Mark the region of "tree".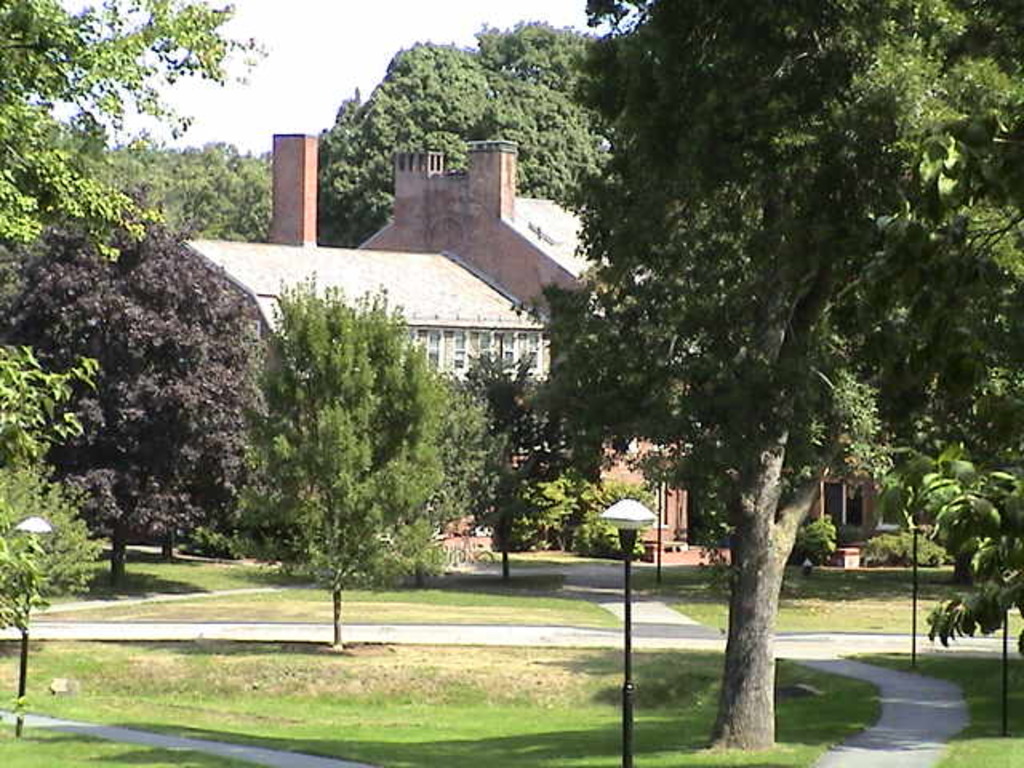
Region: (left=176, top=267, right=483, bottom=654).
